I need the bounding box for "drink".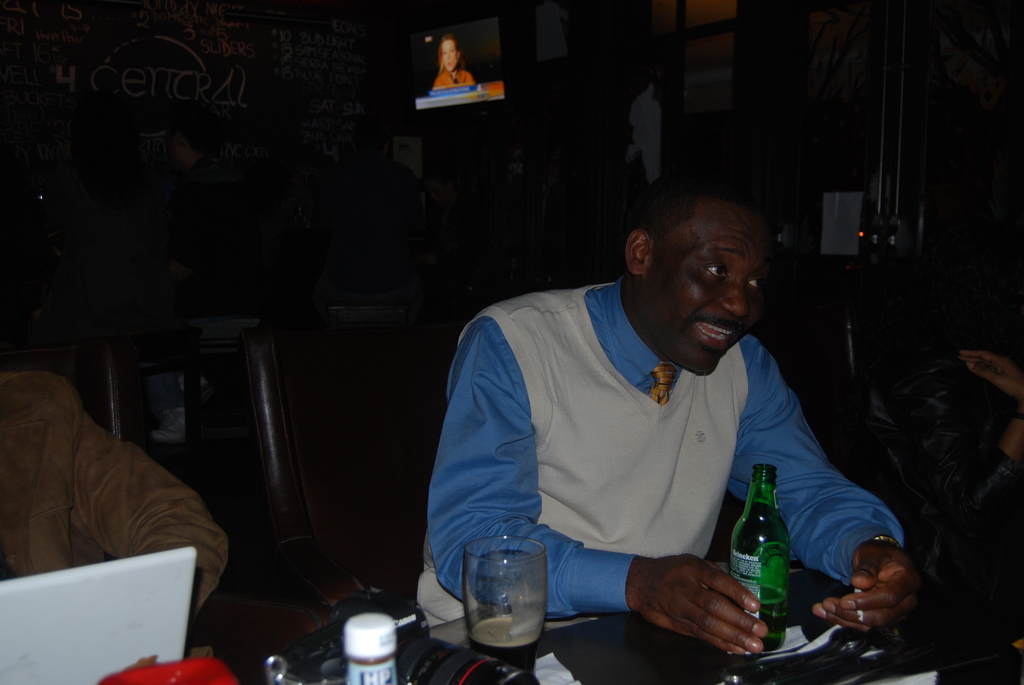
Here it is: pyautogui.locateOnScreen(733, 467, 790, 647).
